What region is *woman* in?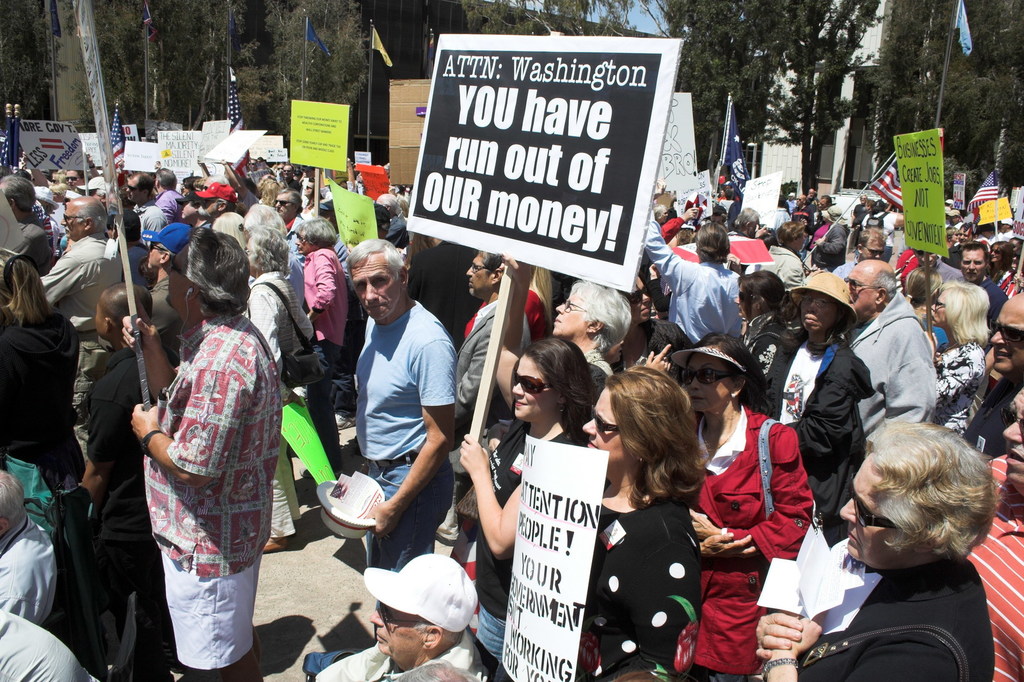
[459,251,596,681].
